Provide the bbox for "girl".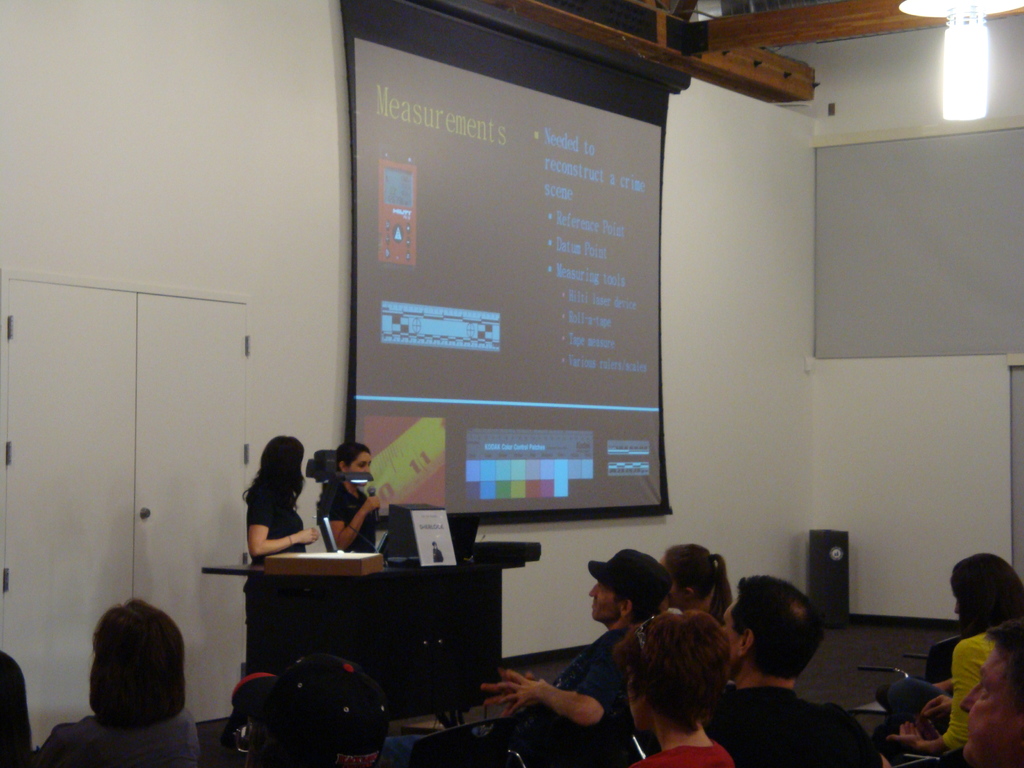
detection(611, 612, 737, 767).
